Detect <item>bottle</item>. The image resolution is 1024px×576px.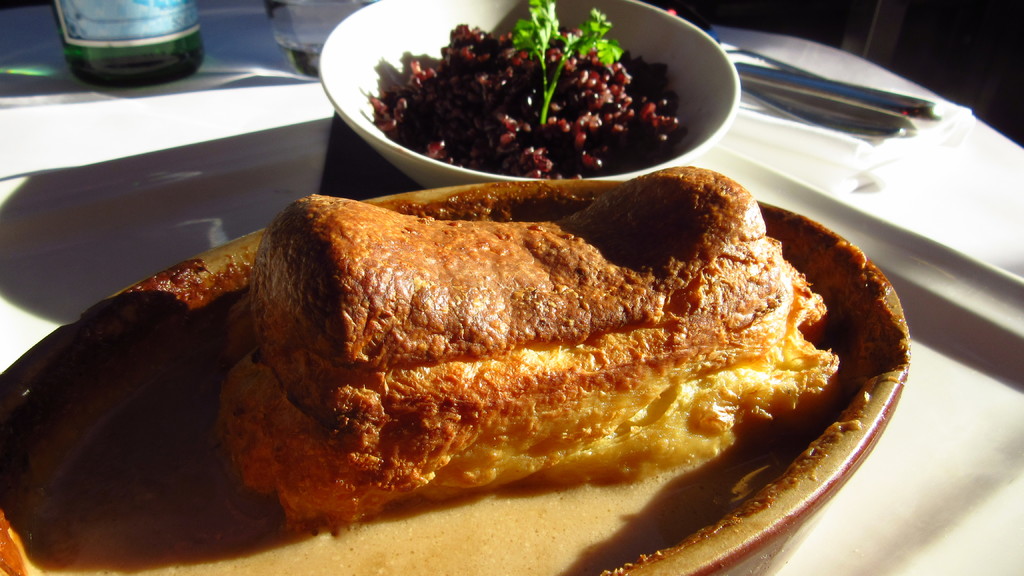
53:2:209:76.
